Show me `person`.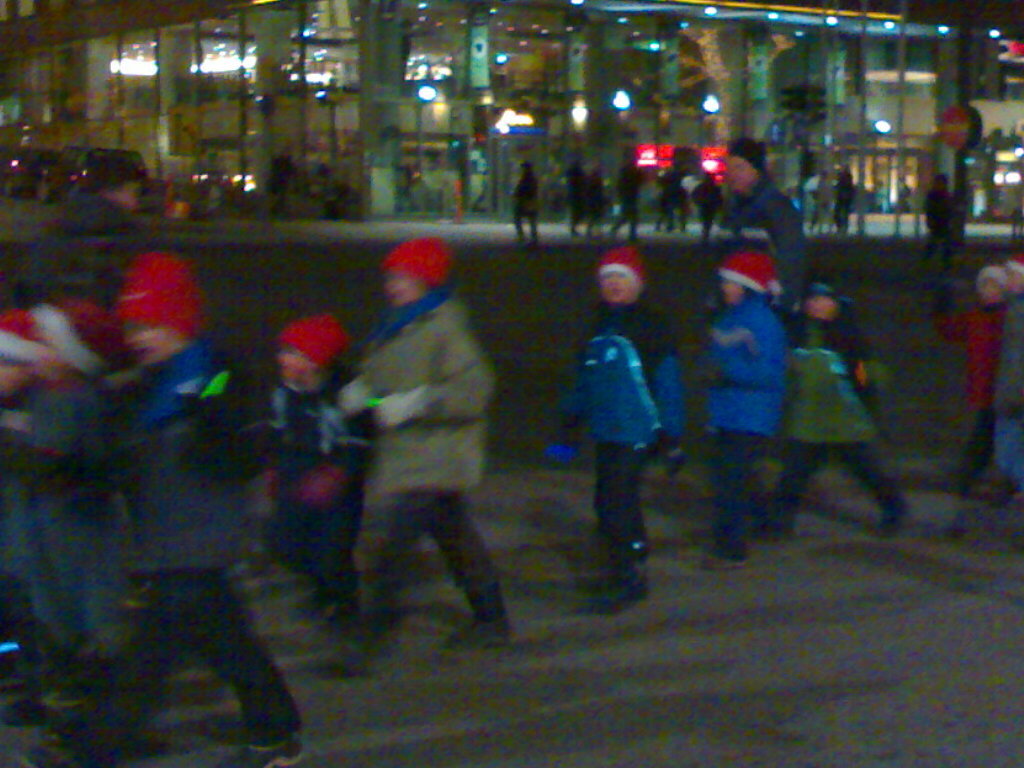
`person` is here: x1=699, y1=132, x2=802, y2=331.
